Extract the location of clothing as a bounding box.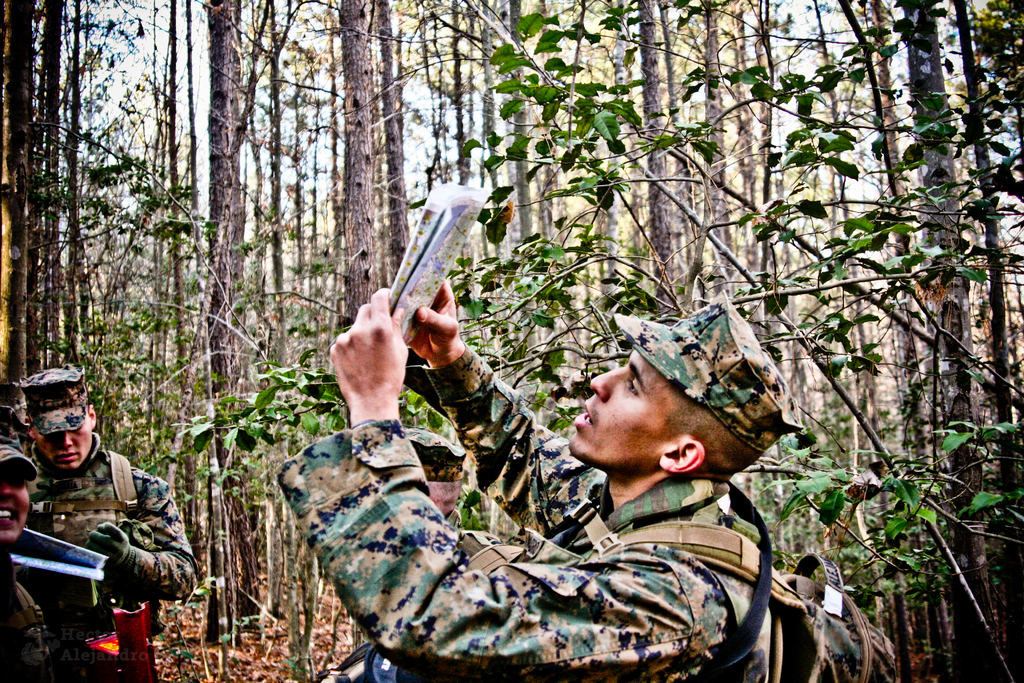
bbox(273, 344, 771, 682).
